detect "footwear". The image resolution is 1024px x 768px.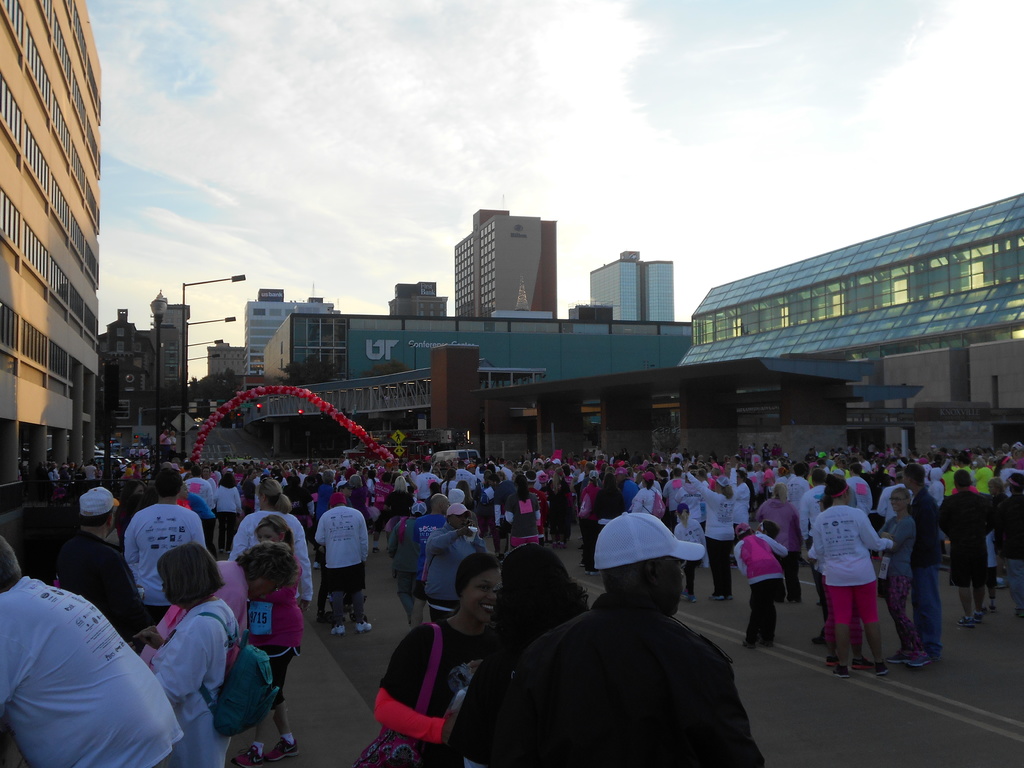
rect(891, 646, 904, 664).
